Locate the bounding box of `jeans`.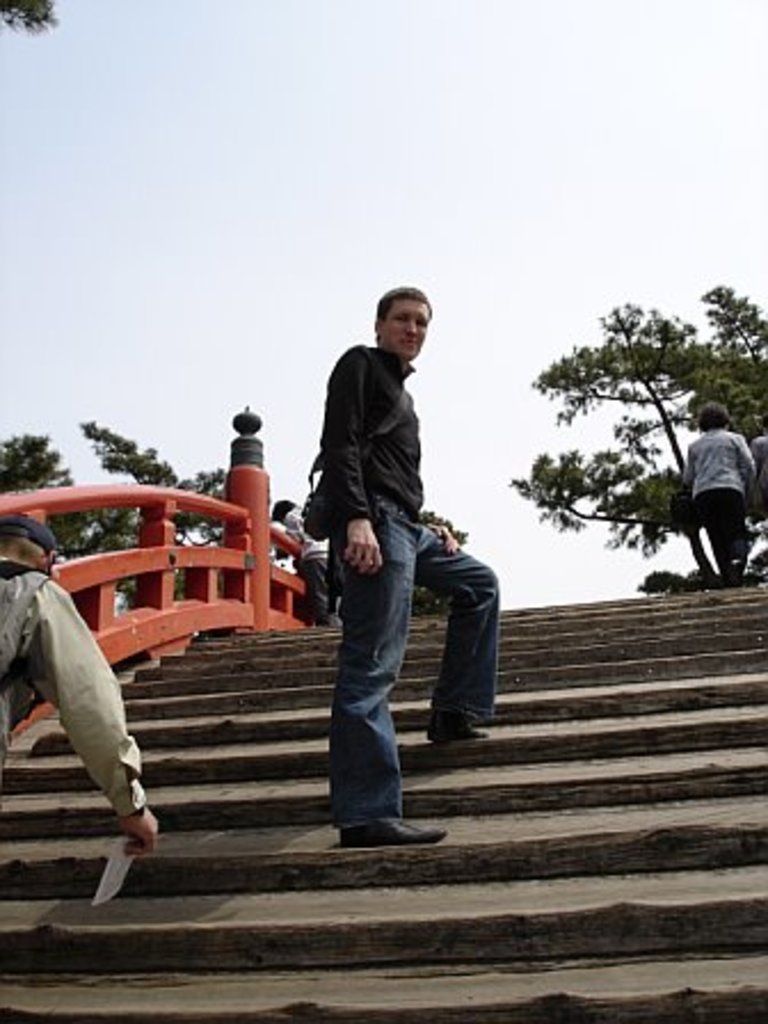
Bounding box: <bbox>306, 519, 469, 834</bbox>.
